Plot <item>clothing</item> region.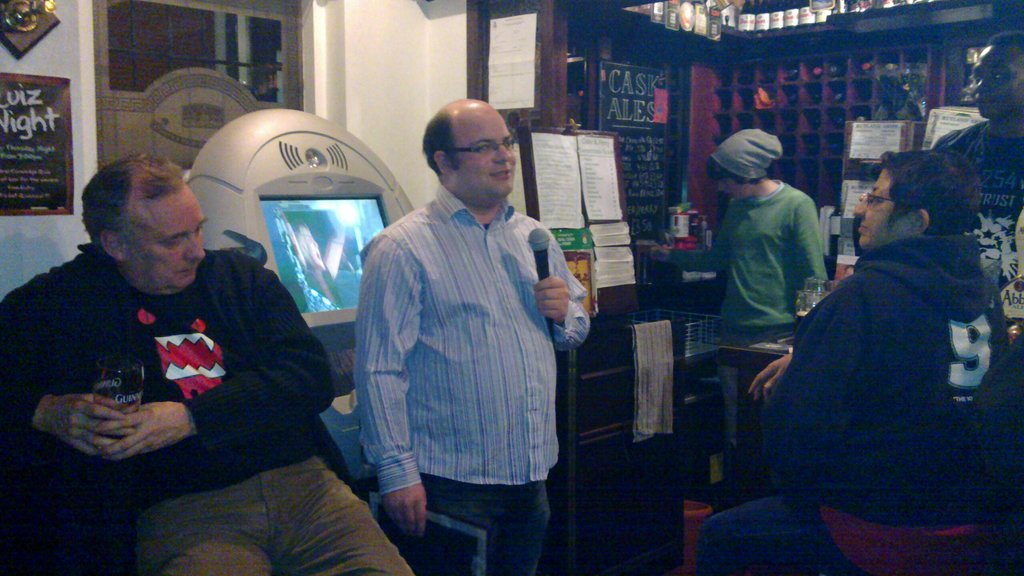
Plotted at x1=351, y1=141, x2=586, y2=550.
